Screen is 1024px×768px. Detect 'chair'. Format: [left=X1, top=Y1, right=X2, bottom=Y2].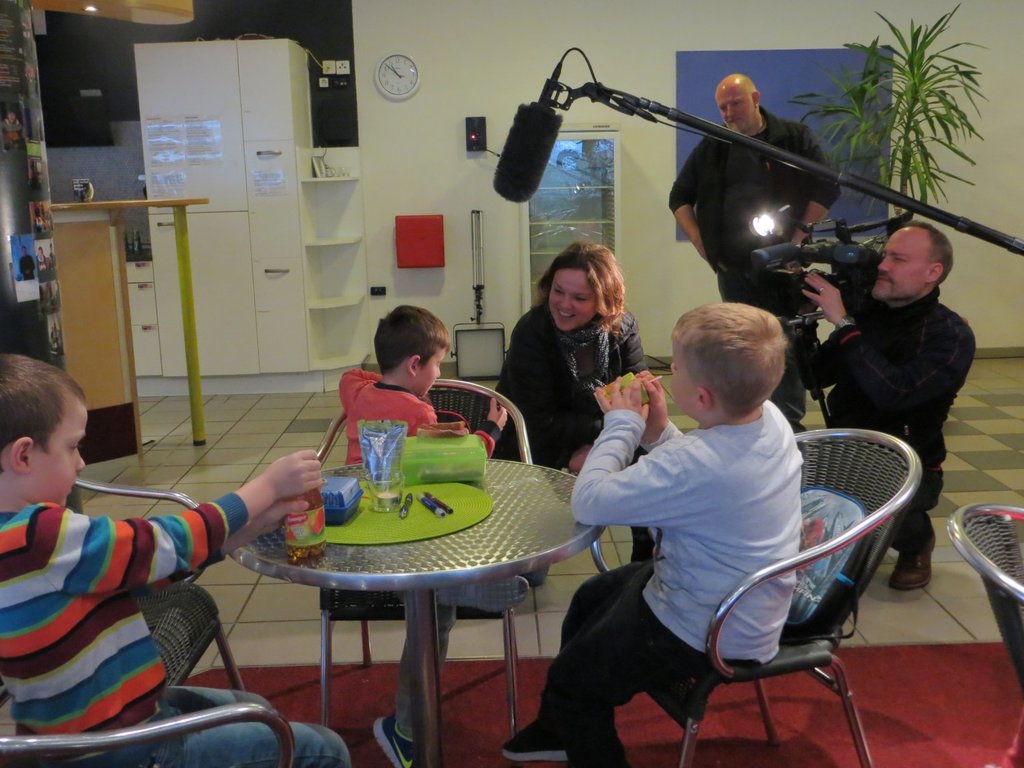
[left=588, top=414, right=927, bottom=767].
